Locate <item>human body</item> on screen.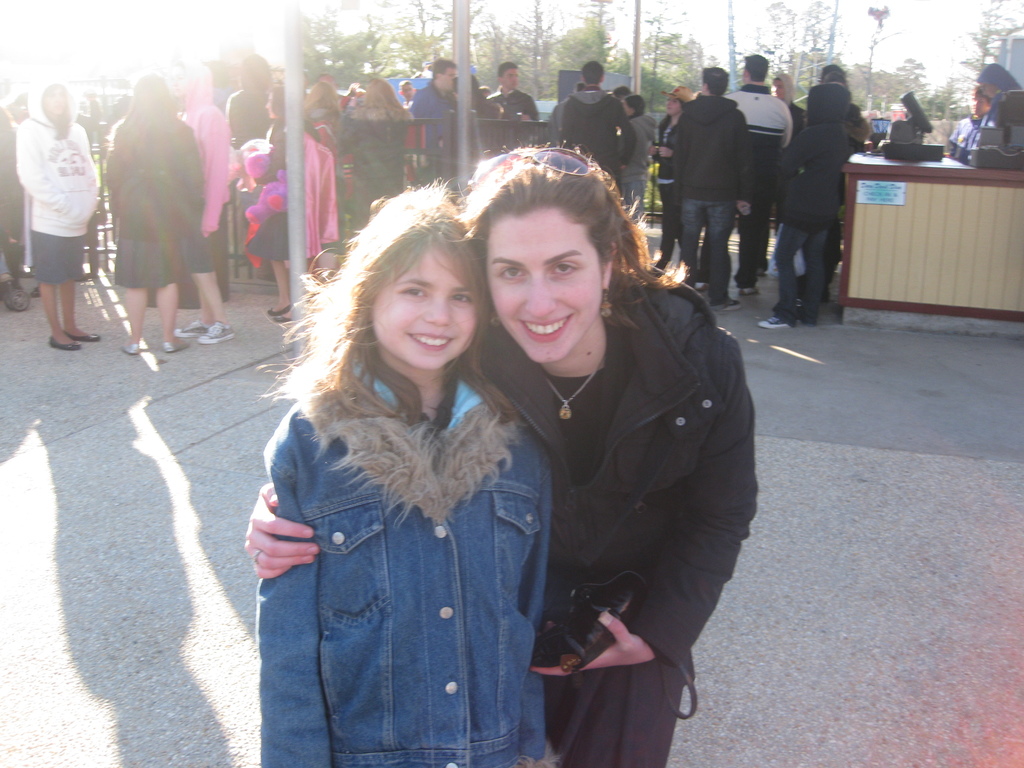
On screen at [x1=0, y1=104, x2=107, y2=345].
